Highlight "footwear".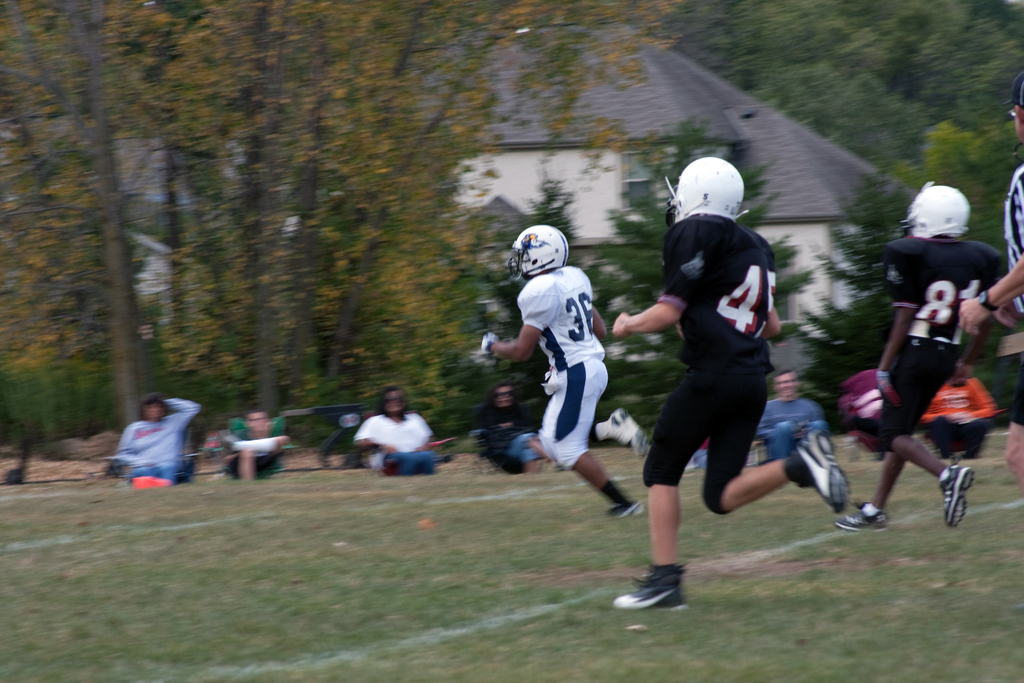
Highlighted region: {"left": 604, "top": 567, "right": 689, "bottom": 613}.
